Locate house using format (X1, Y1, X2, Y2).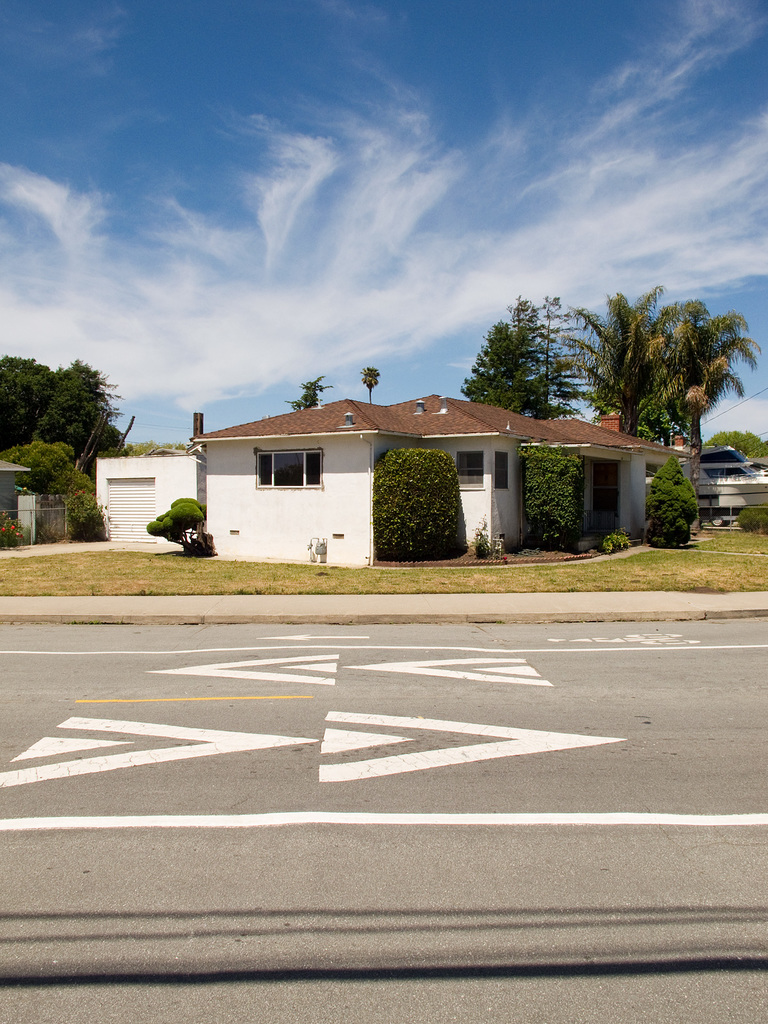
(671, 442, 767, 507).
